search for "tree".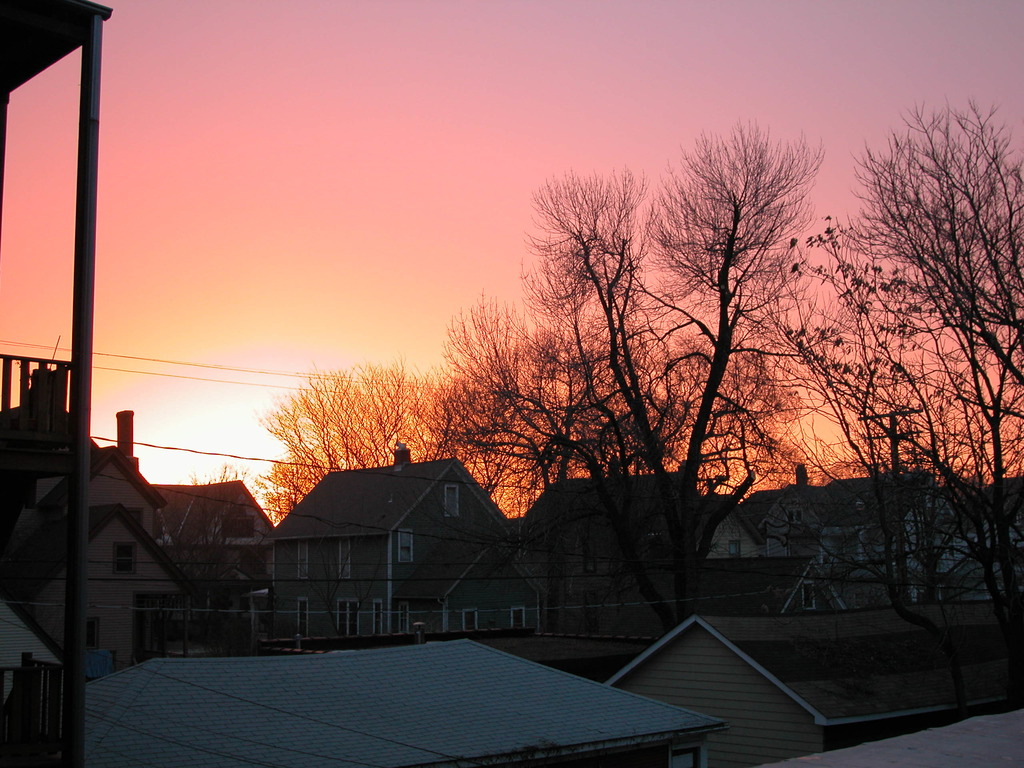
Found at [461,118,925,652].
